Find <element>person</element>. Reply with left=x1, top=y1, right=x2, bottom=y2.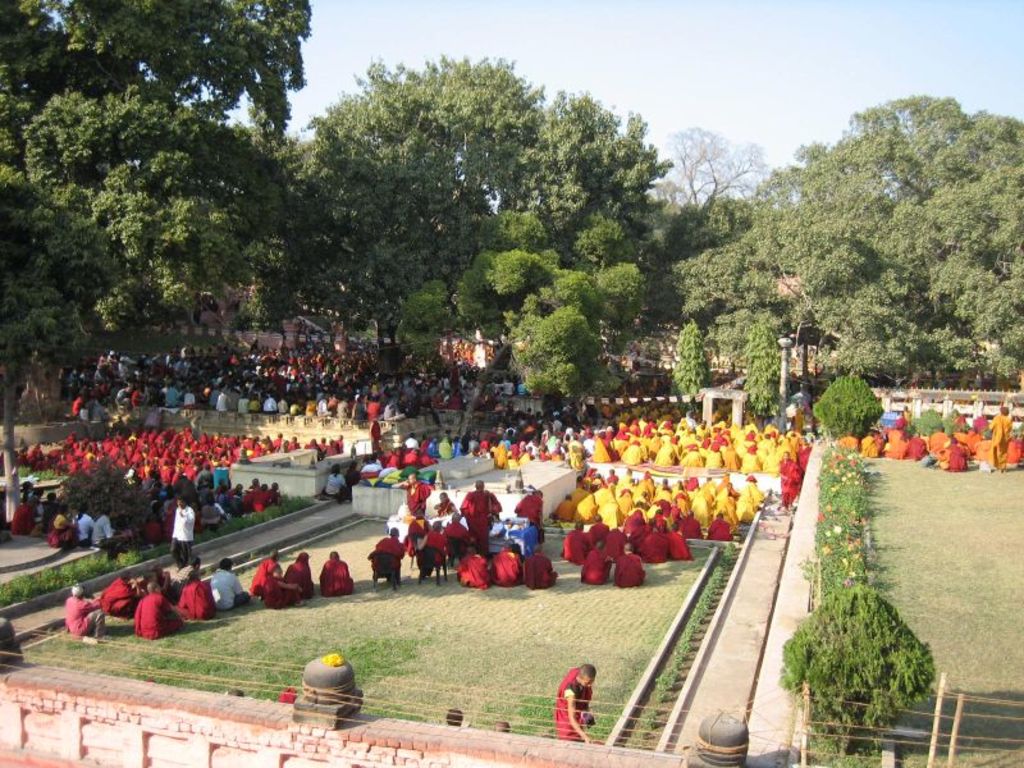
left=250, top=554, right=287, bottom=593.
